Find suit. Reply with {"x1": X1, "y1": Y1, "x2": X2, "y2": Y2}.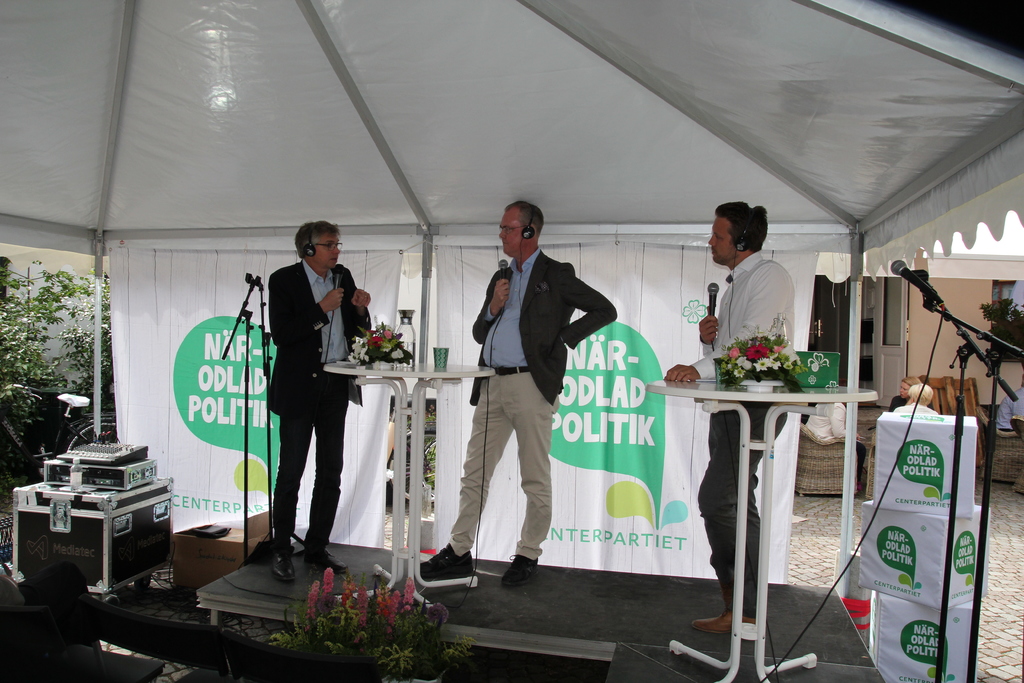
{"x1": 265, "y1": 264, "x2": 364, "y2": 548}.
